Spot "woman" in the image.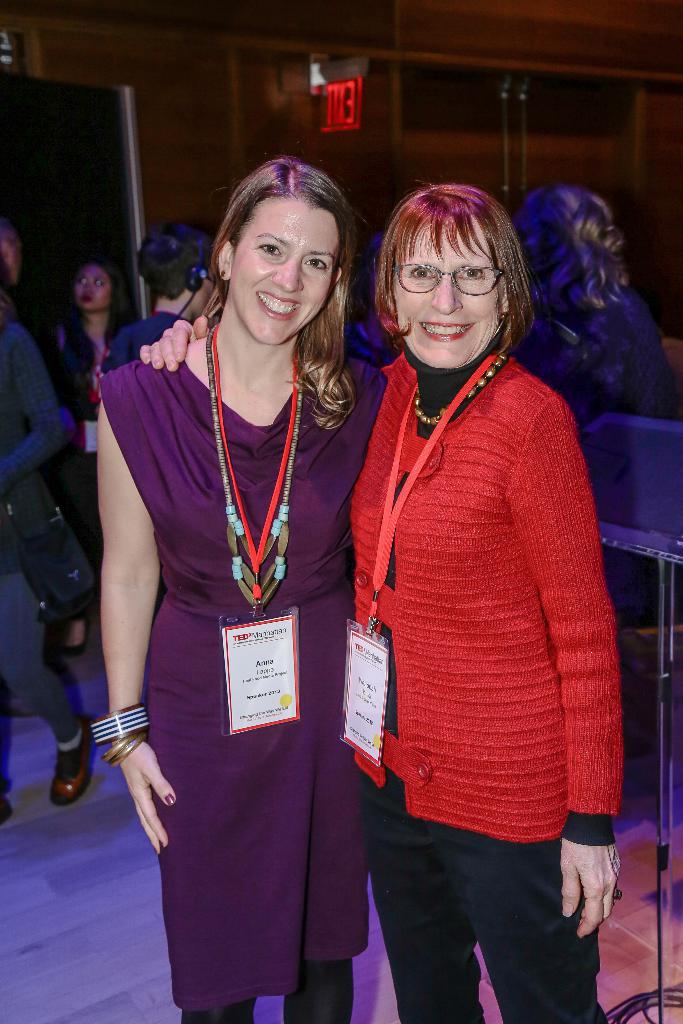
"woman" found at detection(103, 219, 206, 368).
